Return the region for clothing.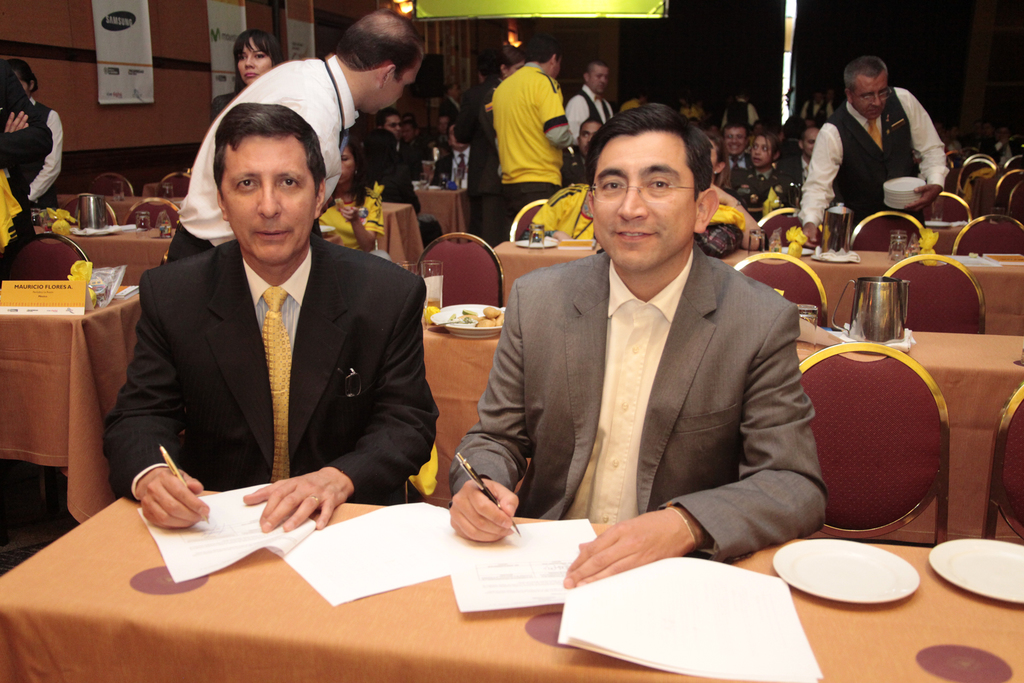
[554, 96, 632, 144].
